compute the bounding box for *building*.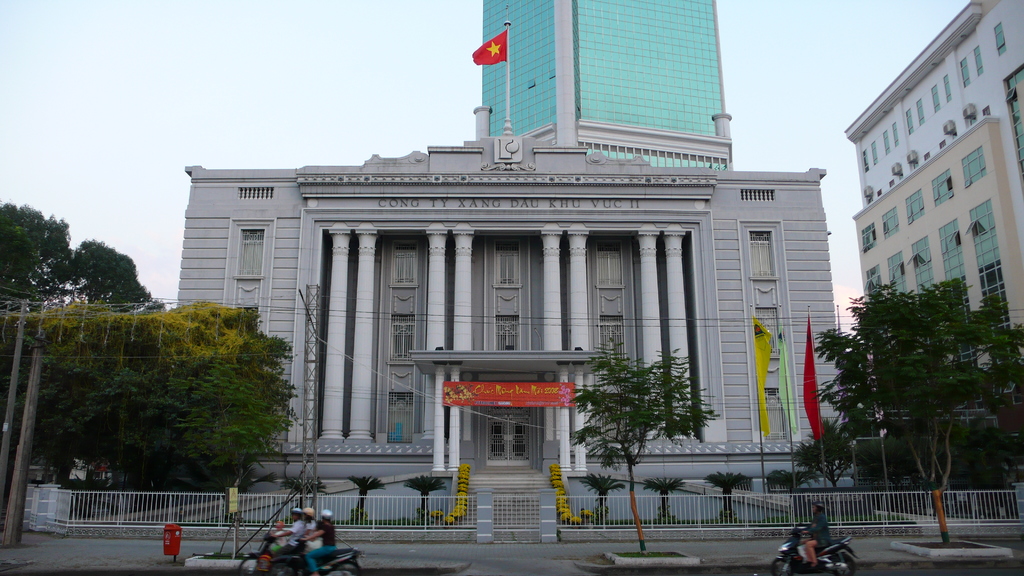
detection(474, 0, 736, 176).
